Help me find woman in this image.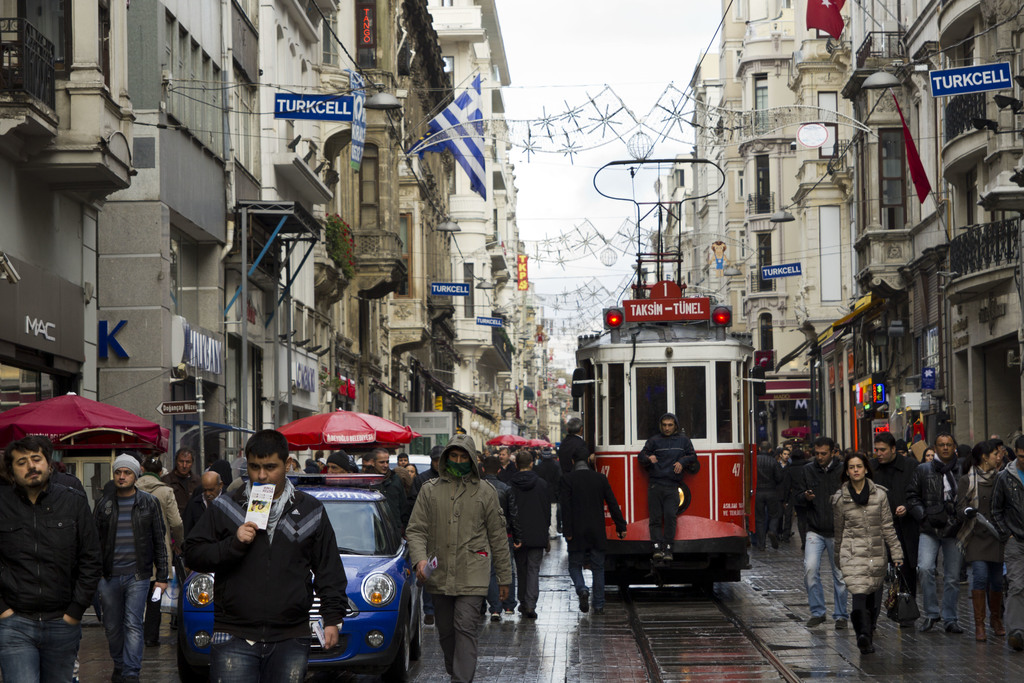
Found it: (403, 463, 419, 481).
